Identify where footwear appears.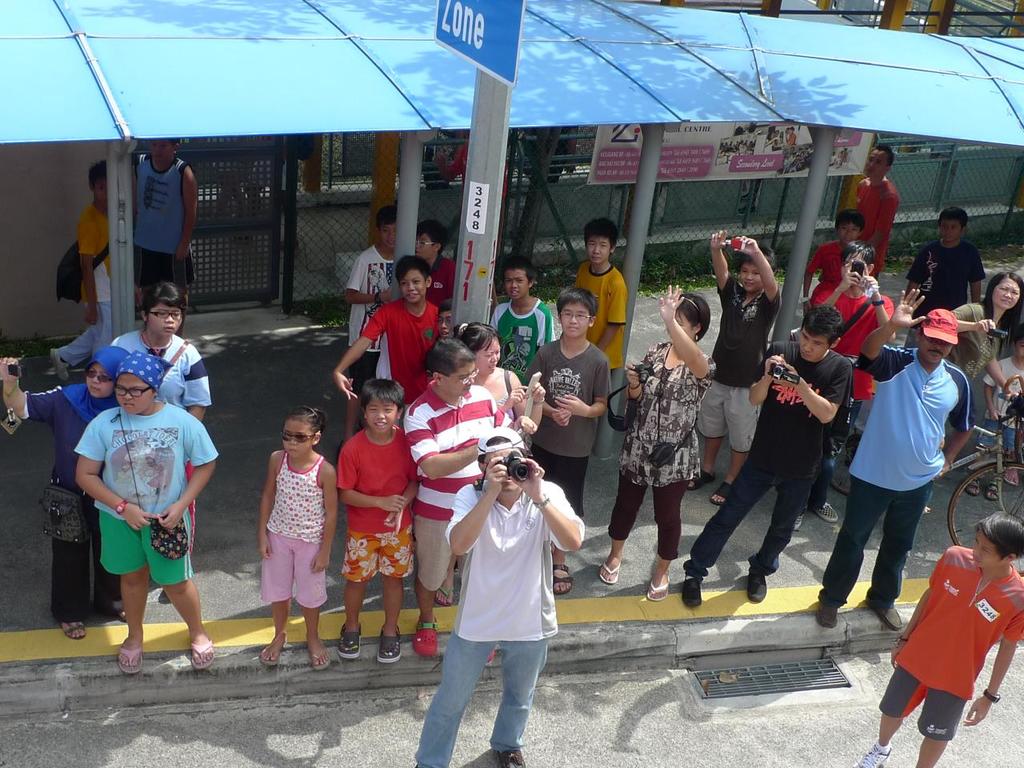
Appears at bbox=[432, 584, 456, 606].
